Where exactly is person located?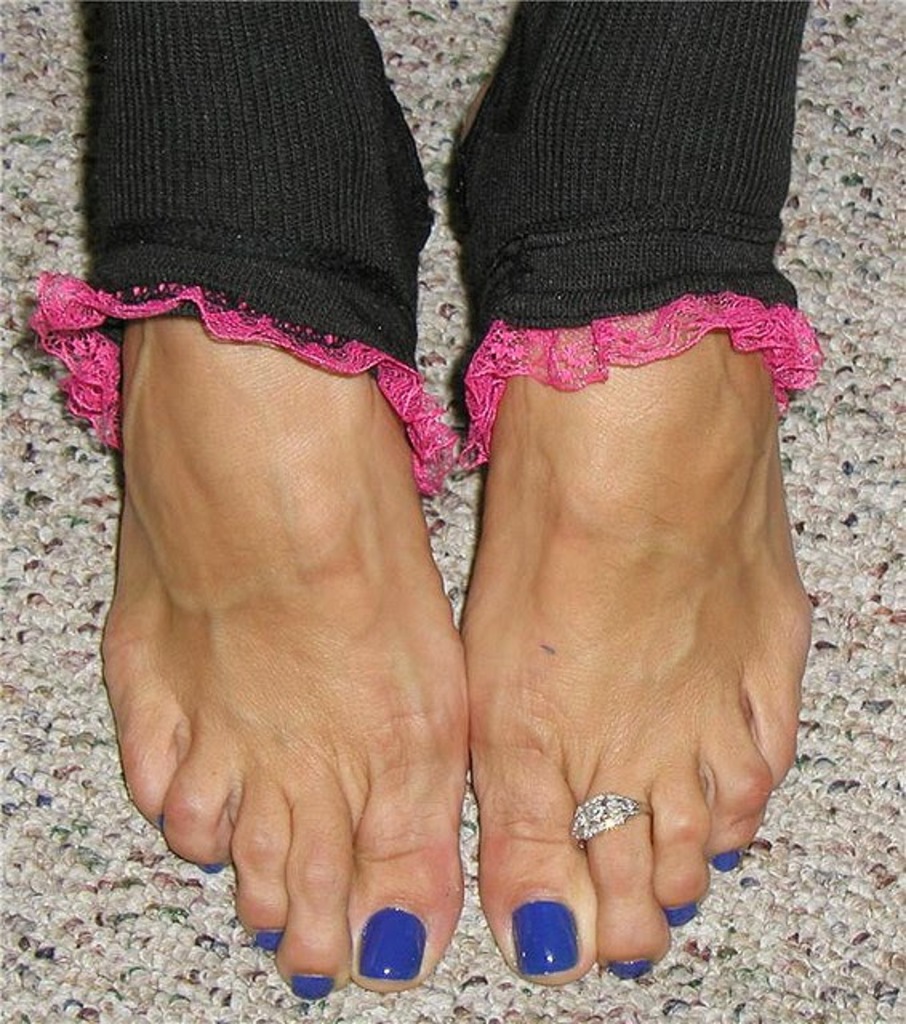
Its bounding box is box(22, 0, 812, 998).
